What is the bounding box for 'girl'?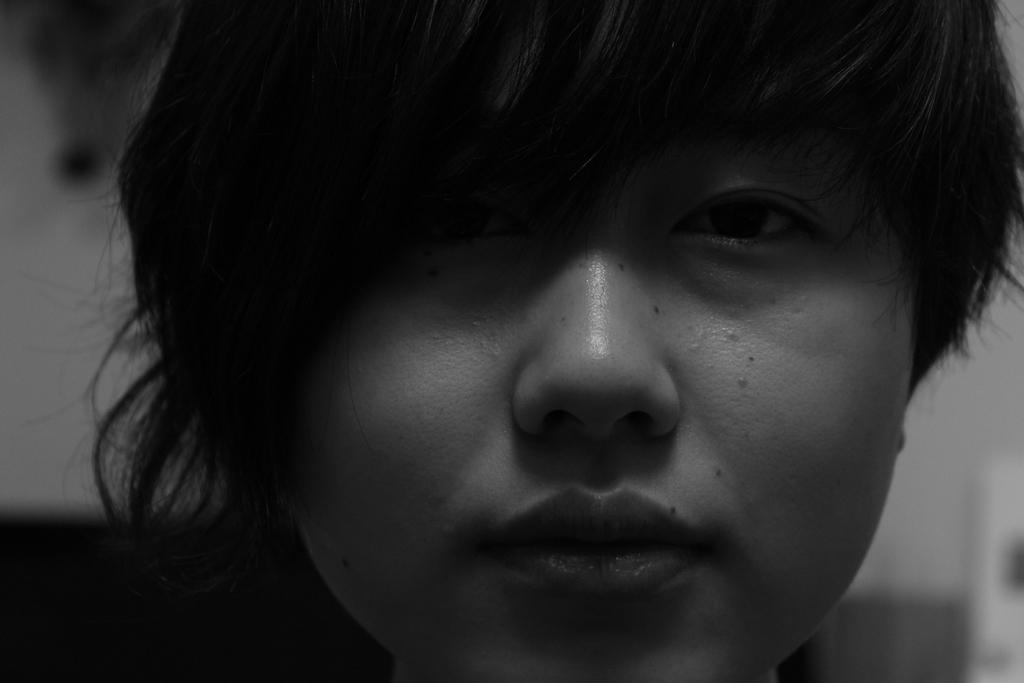
bbox(0, 0, 1023, 682).
